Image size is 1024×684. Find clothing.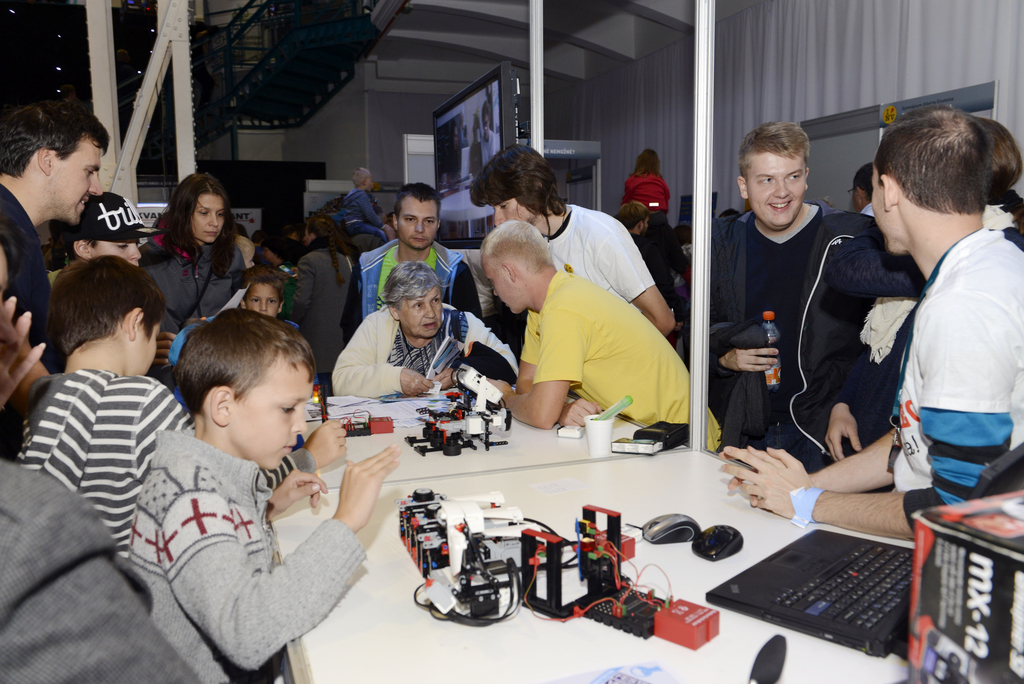
x1=118 y1=396 x2=357 y2=665.
